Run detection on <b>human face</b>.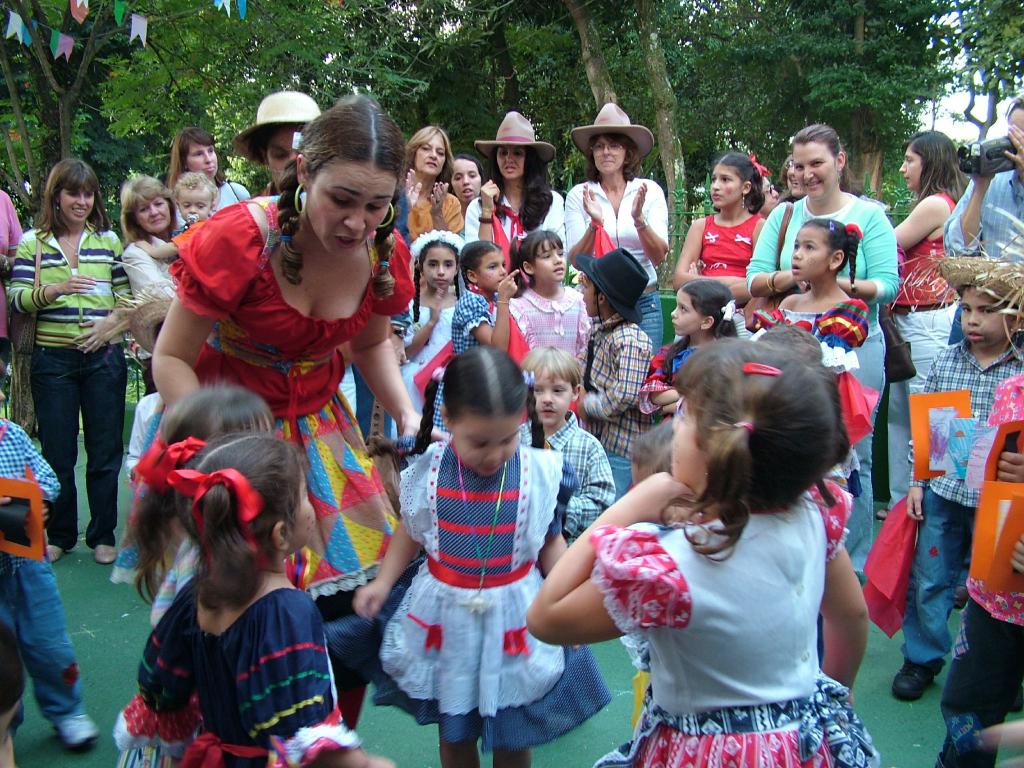
Result: {"left": 790, "top": 226, "right": 834, "bottom": 283}.
